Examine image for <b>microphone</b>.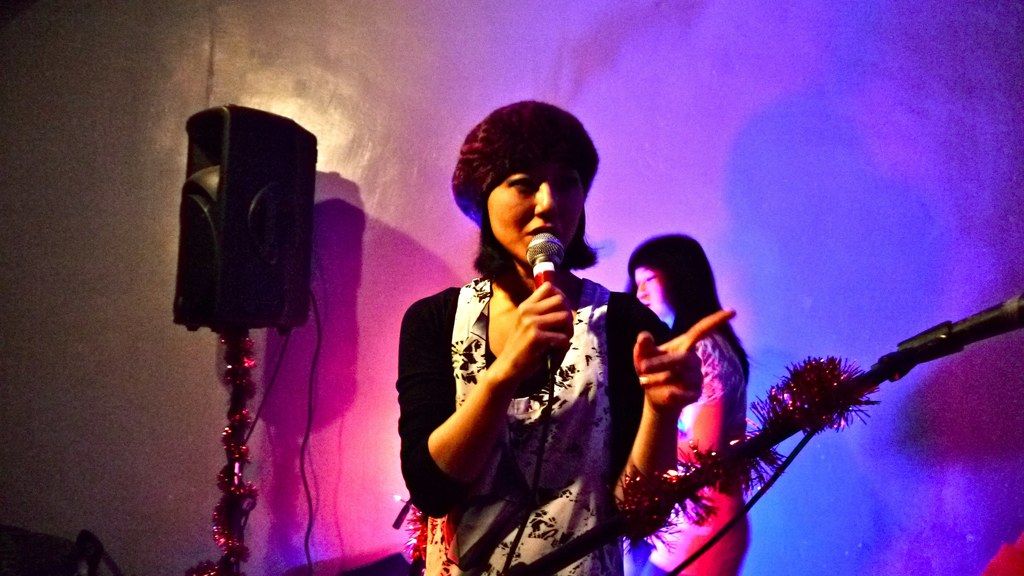
Examination result: box=[875, 292, 1023, 382].
